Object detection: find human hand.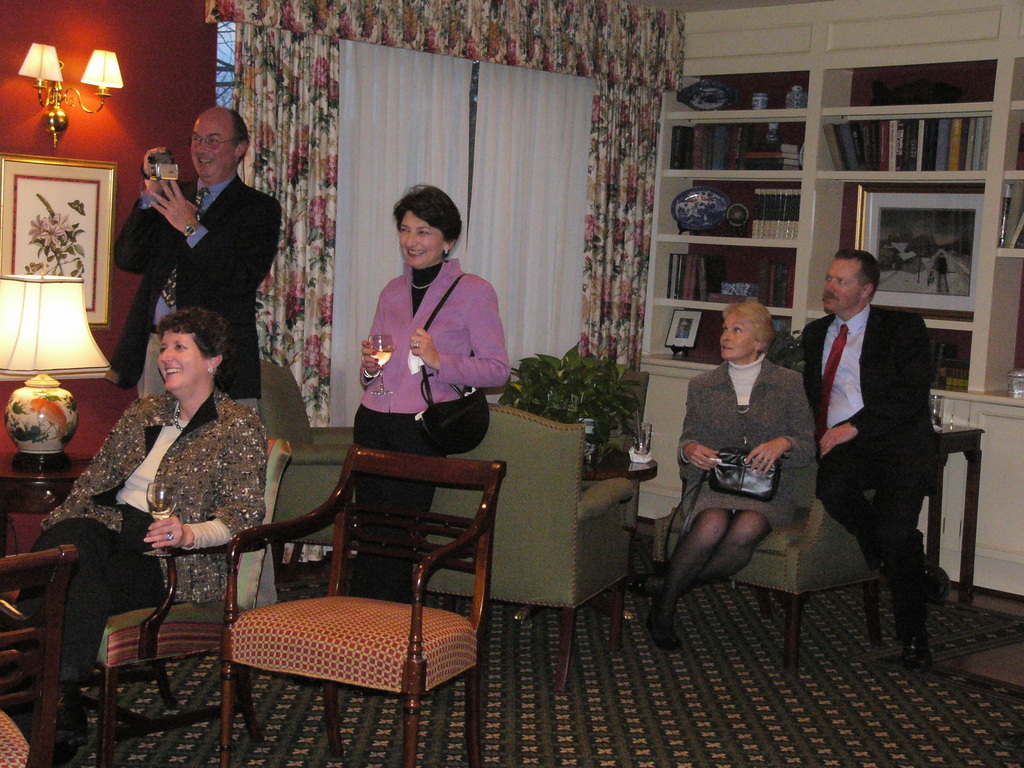
117:150:194:237.
